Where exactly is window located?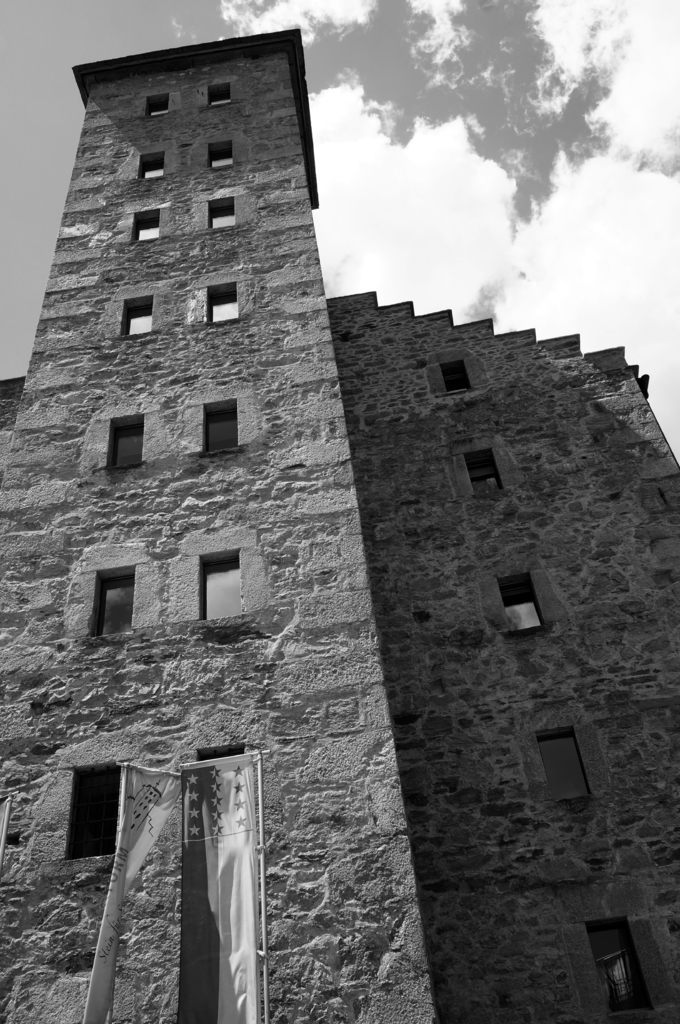
Its bounding box is detection(446, 363, 462, 392).
